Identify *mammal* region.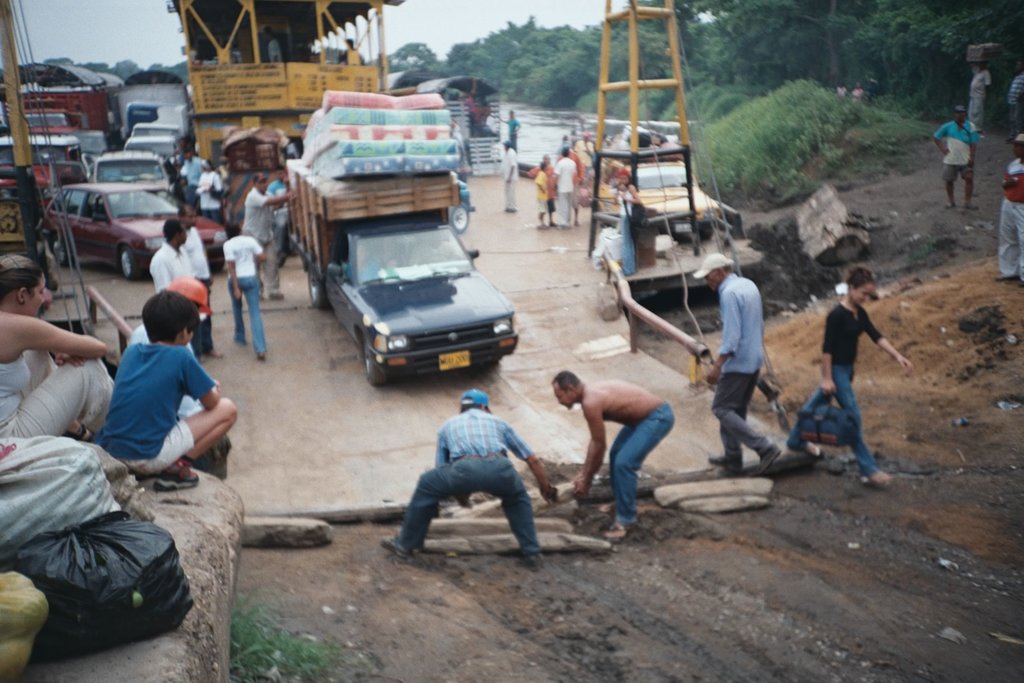
Region: <bbox>242, 170, 292, 297</bbox>.
